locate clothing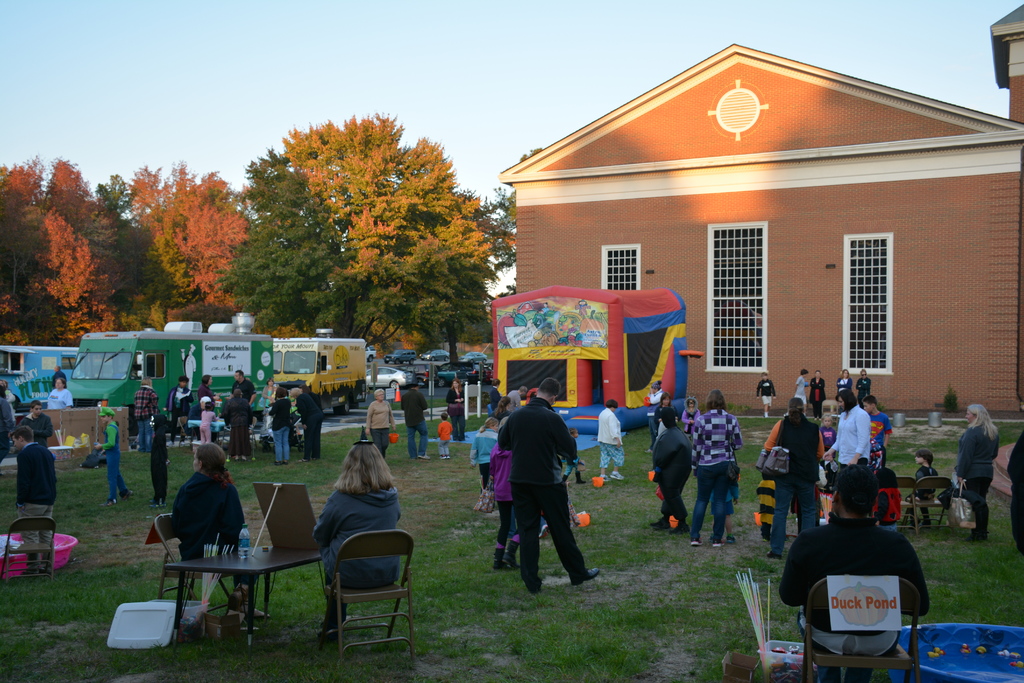
[19,407,54,443]
